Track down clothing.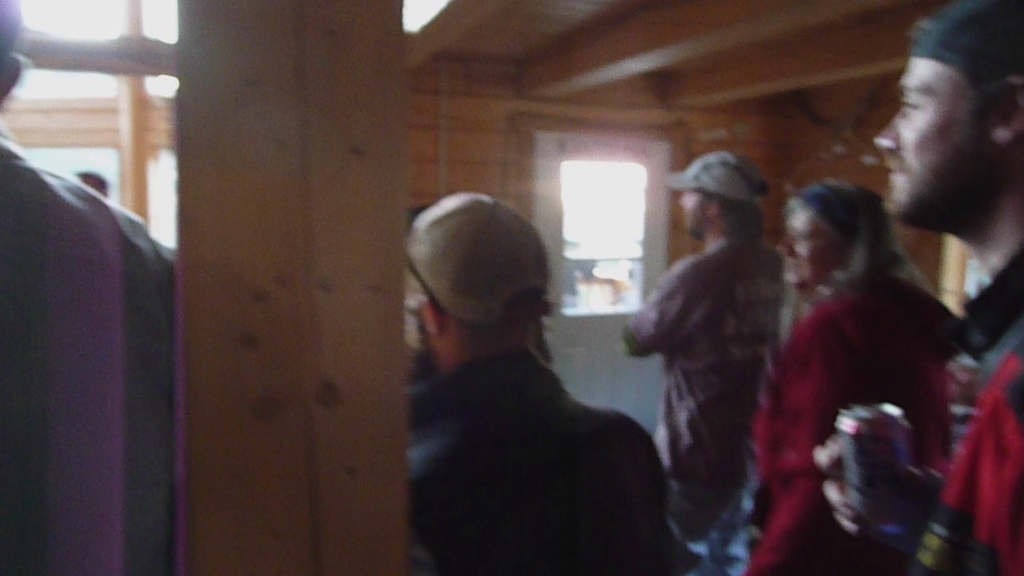
Tracked to select_region(395, 354, 698, 570).
